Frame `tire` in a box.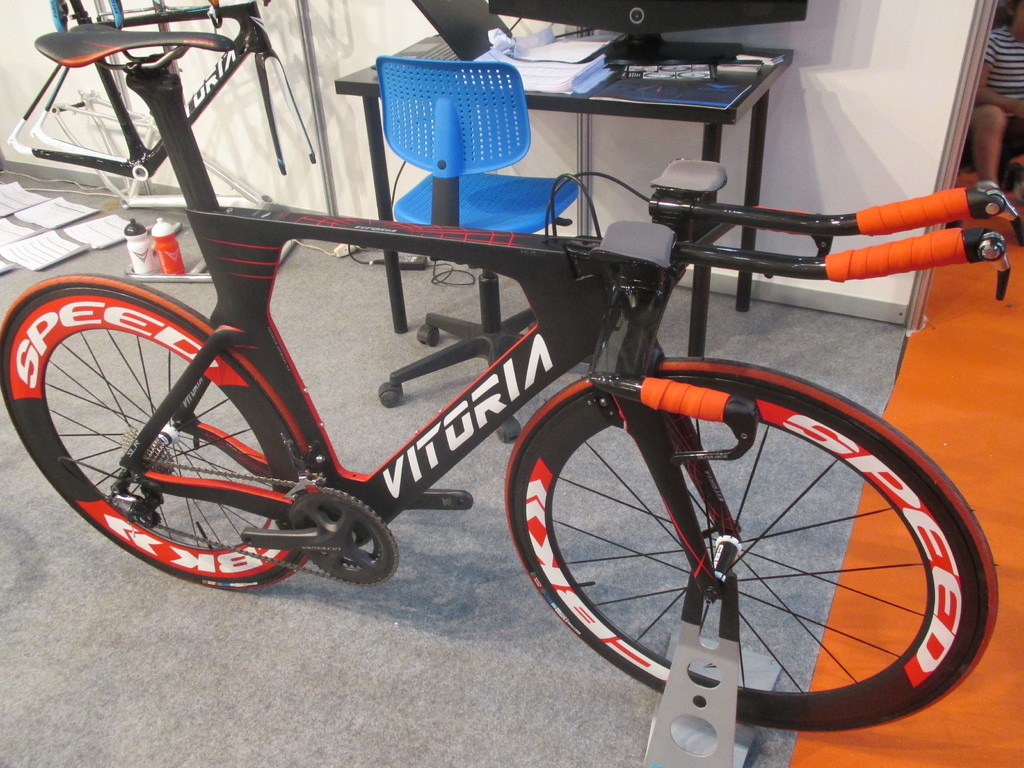
Rect(0, 273, 314, 589).
